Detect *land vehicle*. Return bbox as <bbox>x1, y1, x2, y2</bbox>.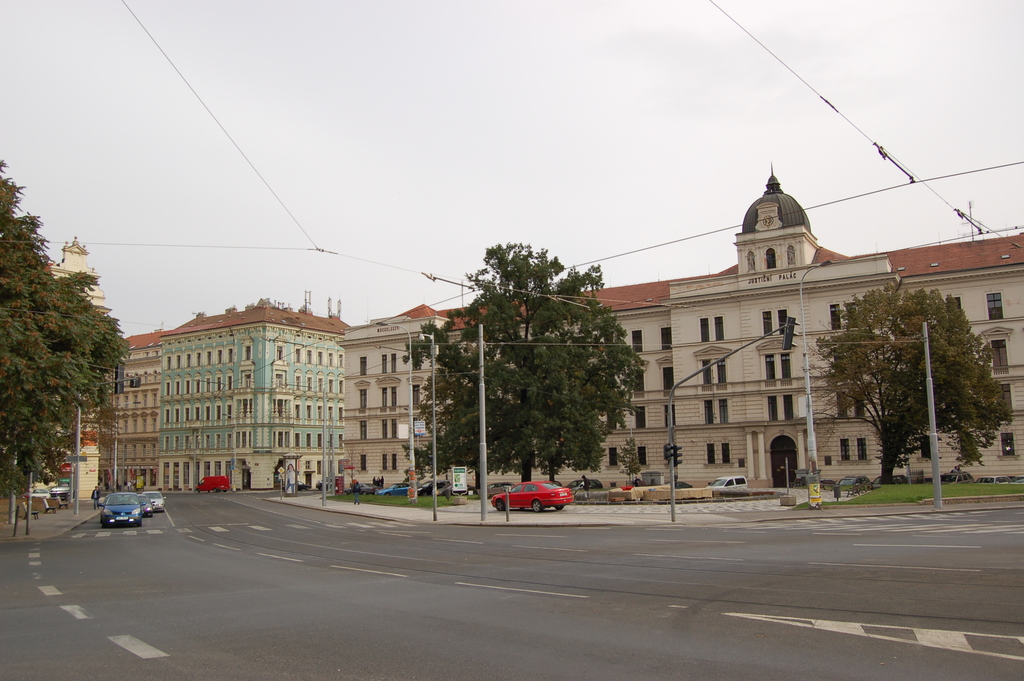
<bbox>710, 476, 747, 488</bbox>.
